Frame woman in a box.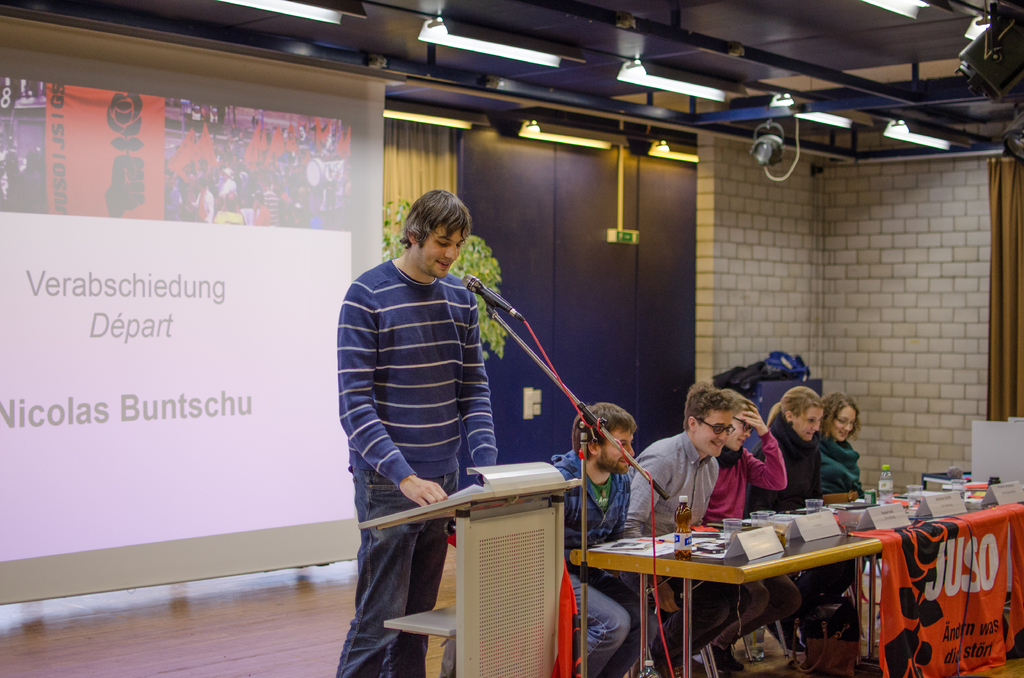
(x1=751, y1=378, x2=853, y2=624).
